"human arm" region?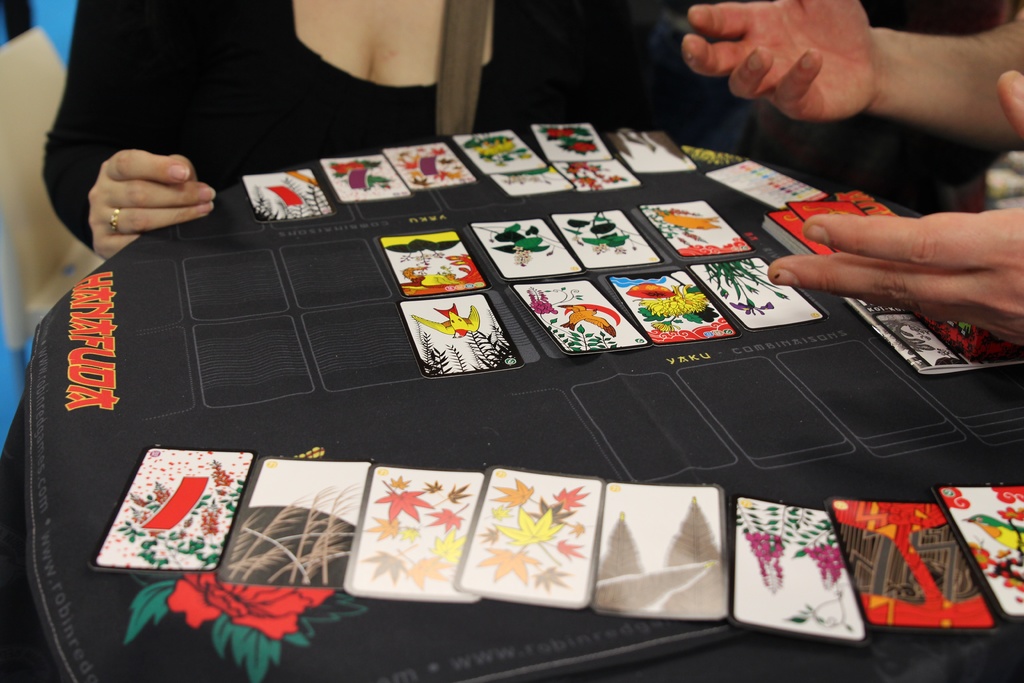
(left=696, top=0, right=988, bottom=158)
